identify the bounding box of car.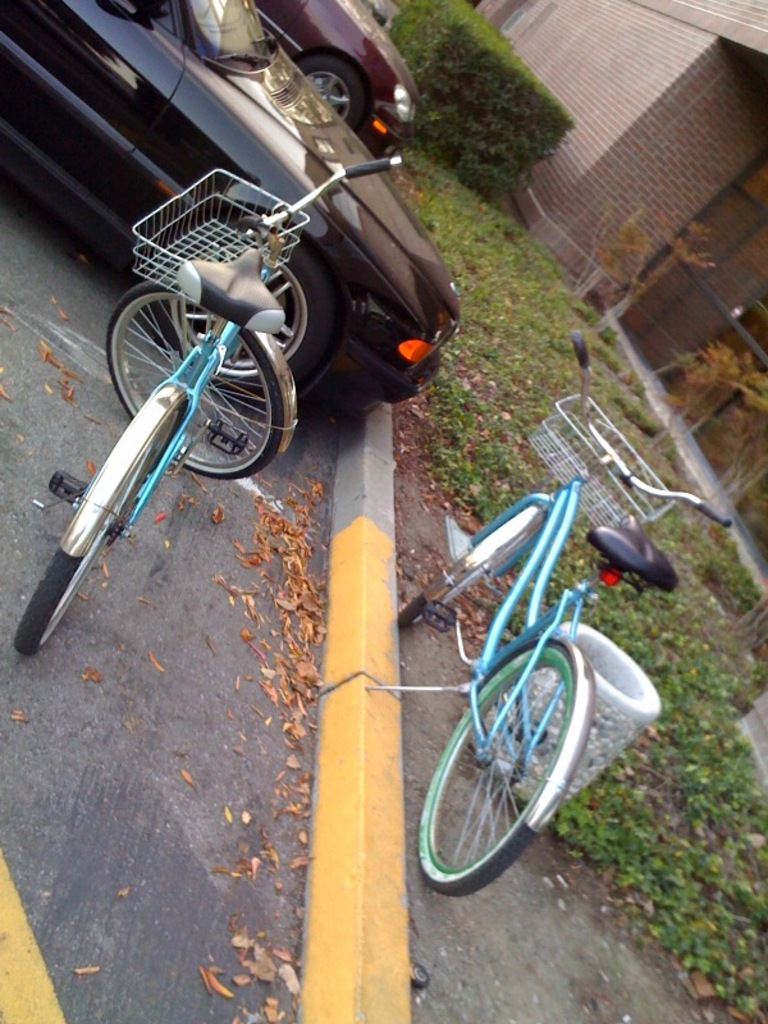
{"x1": 257, "y1": 0, "x2": 415, "y2": 161}.
